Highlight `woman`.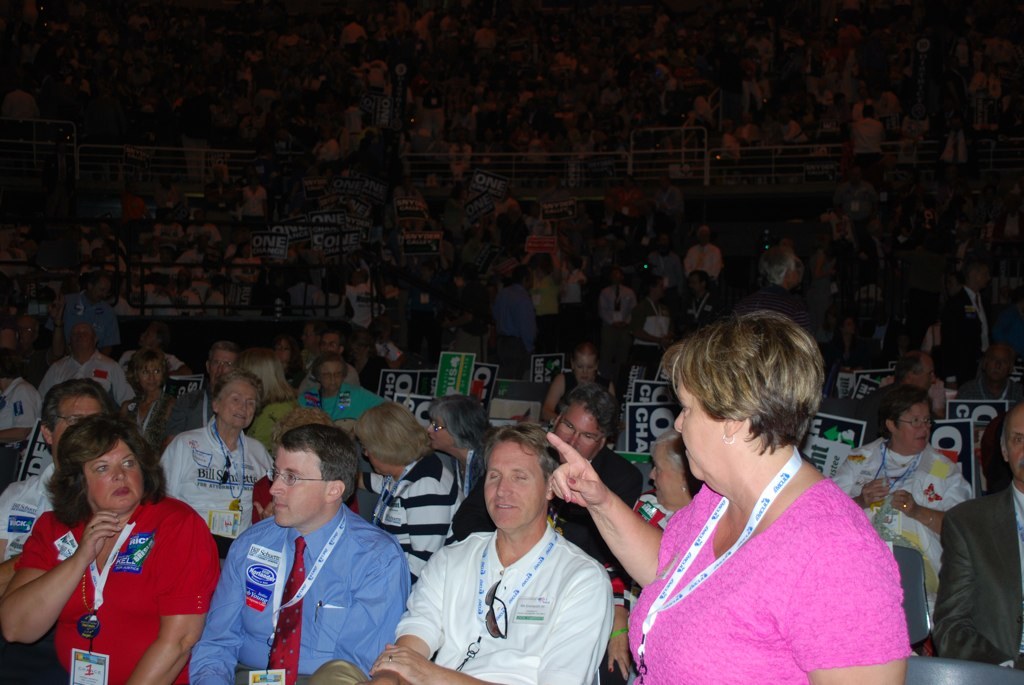
Highlighted region: [left=231, top=345, right=298, bottom=452].
